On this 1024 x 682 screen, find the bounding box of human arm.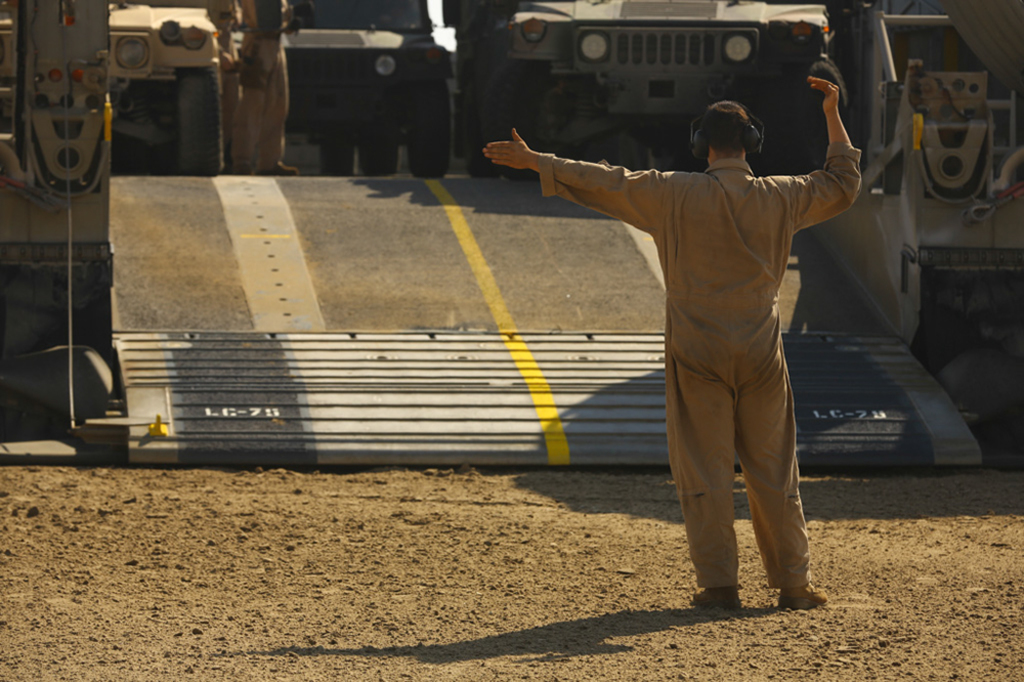
Bounding box: box(477, 127, 666, 240).
